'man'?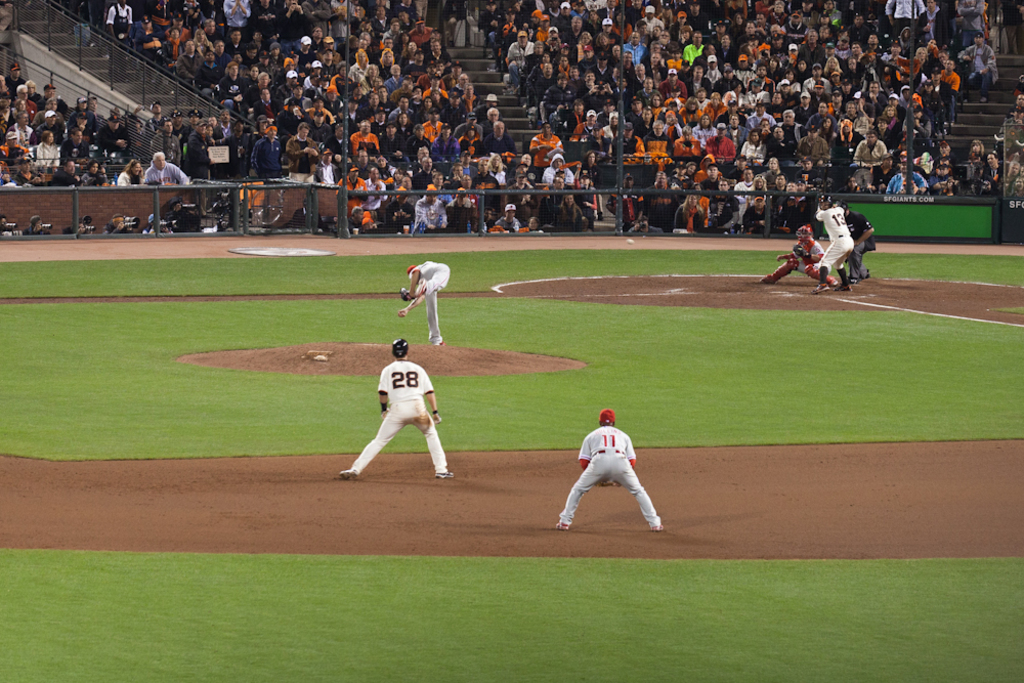
(left=947, top=58, right=961, bottom=104)
